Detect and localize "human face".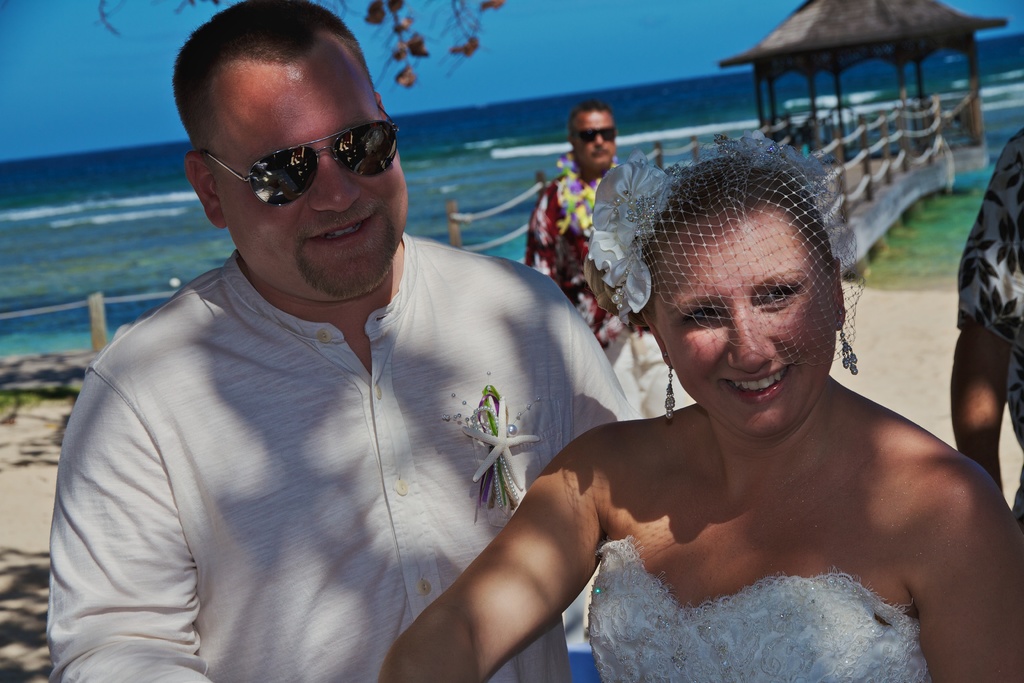
Localized at 214, 44, 409, 297.
